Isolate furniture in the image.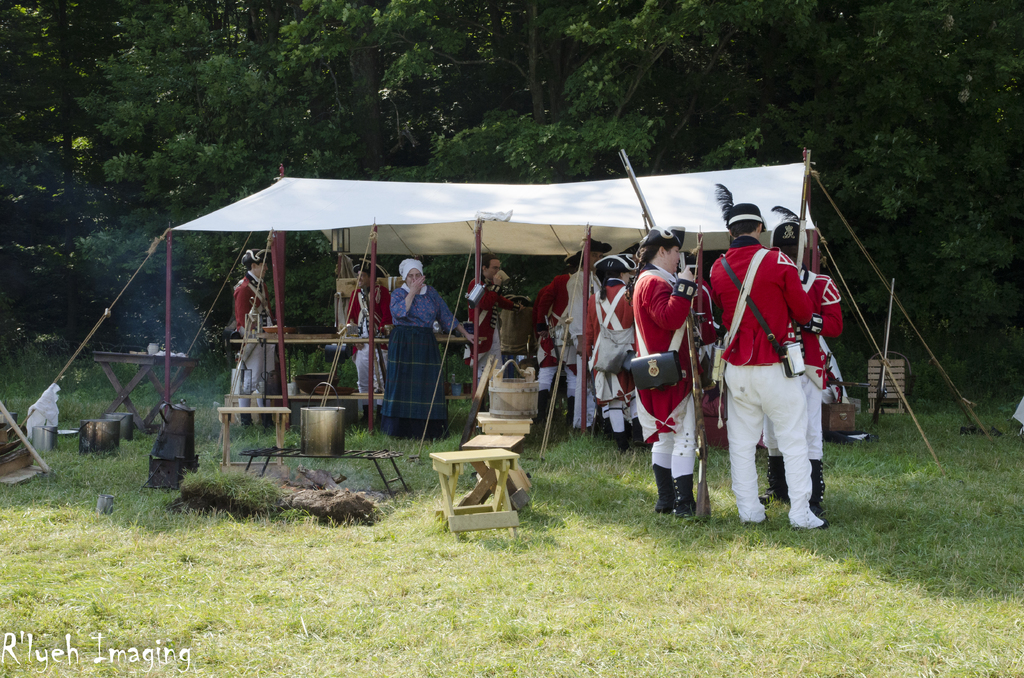
Isolated region: [left=430, top=449, right=522, bottom=536].
